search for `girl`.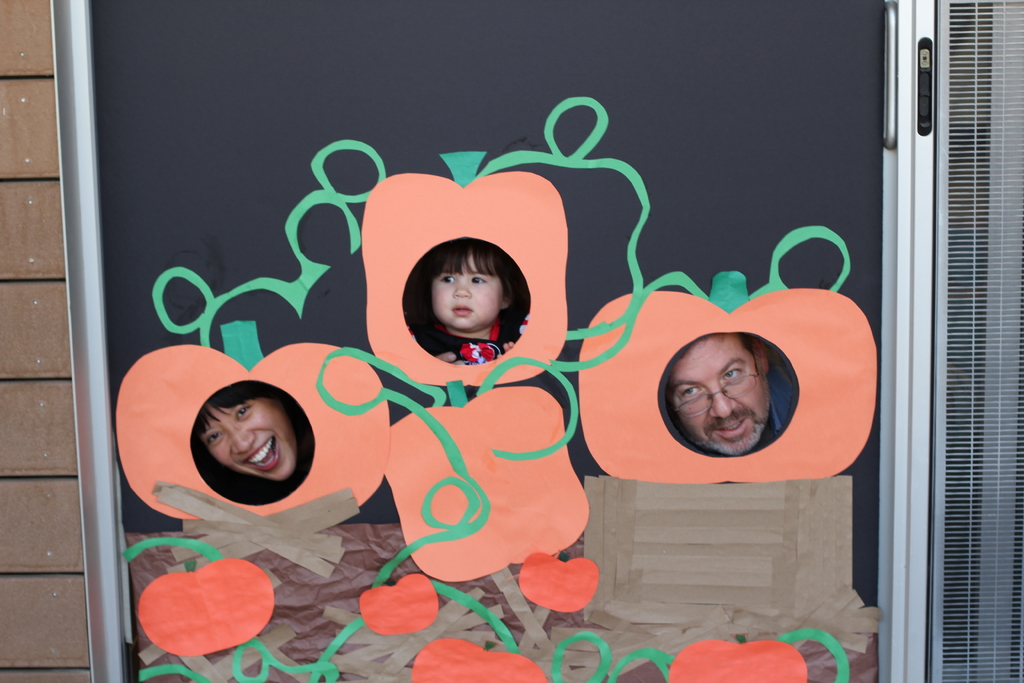
Found at x1=197, y1=388, x2=307, y2=503.
